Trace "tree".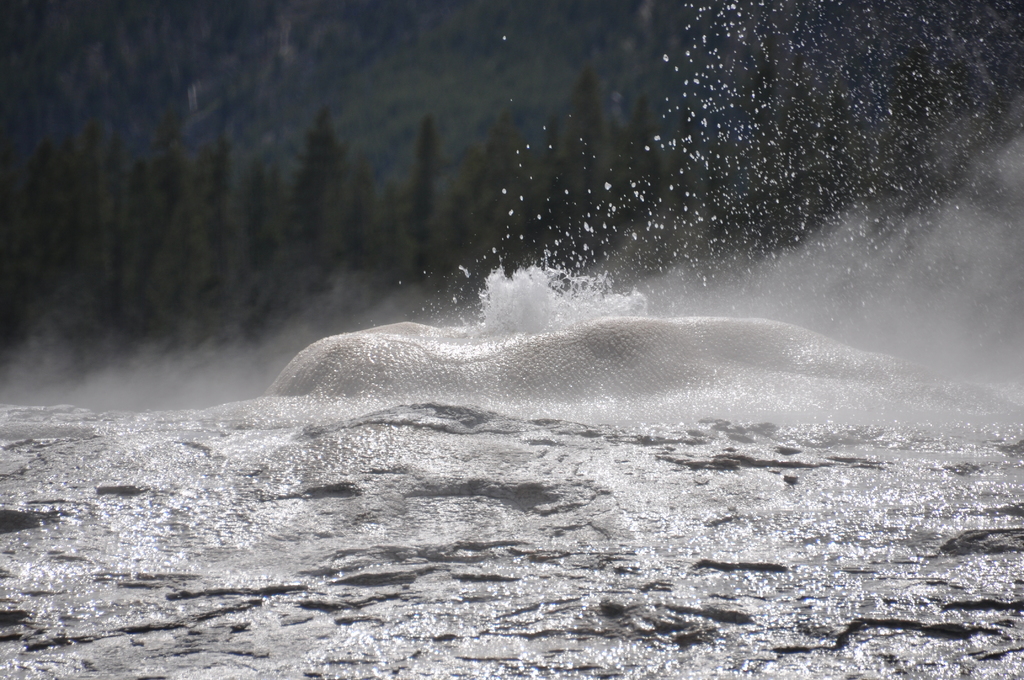
Traced to (71, 127, 146, 344).
